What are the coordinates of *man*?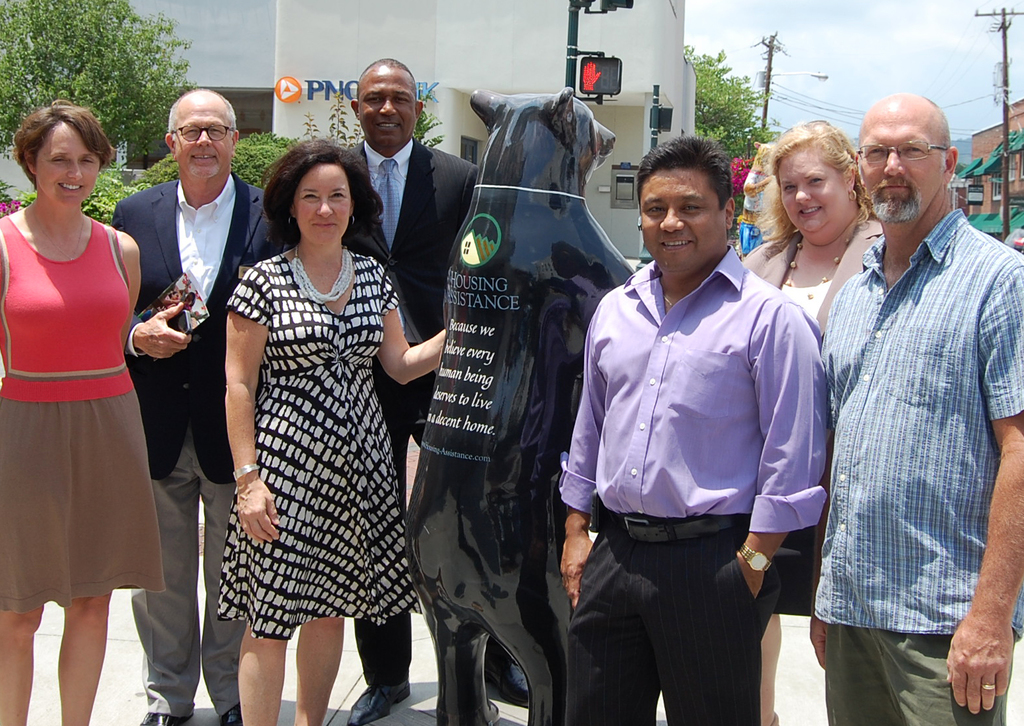
[803,68,1013,724].
